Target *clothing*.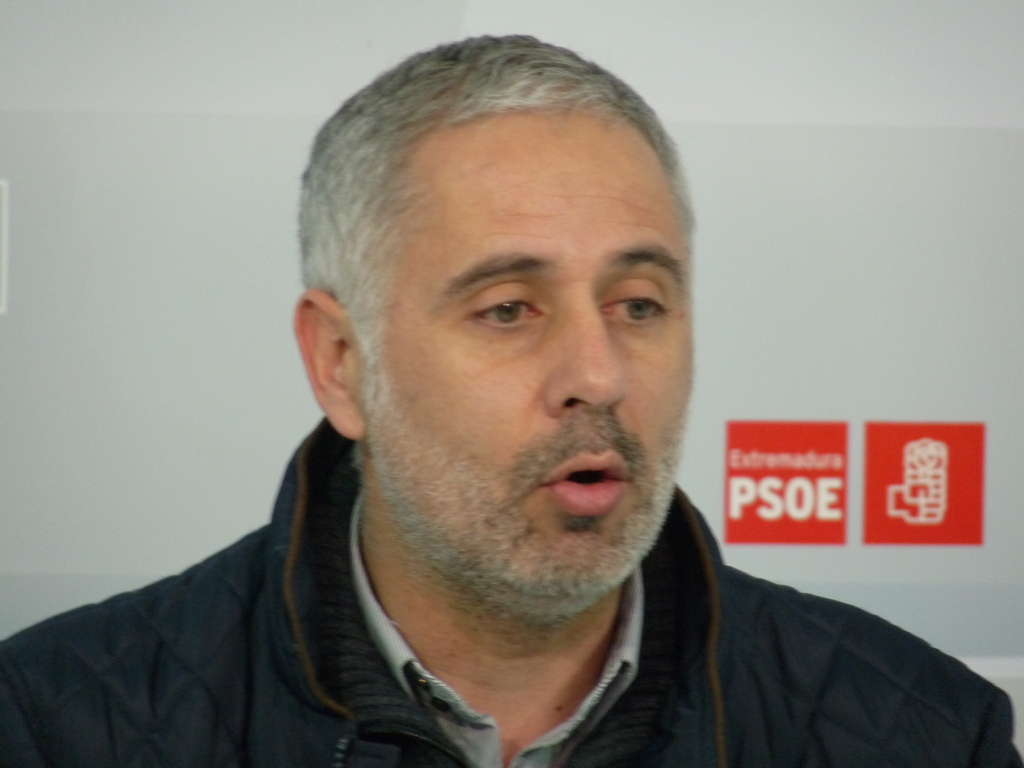
Target region: (0,406,1023,767).
